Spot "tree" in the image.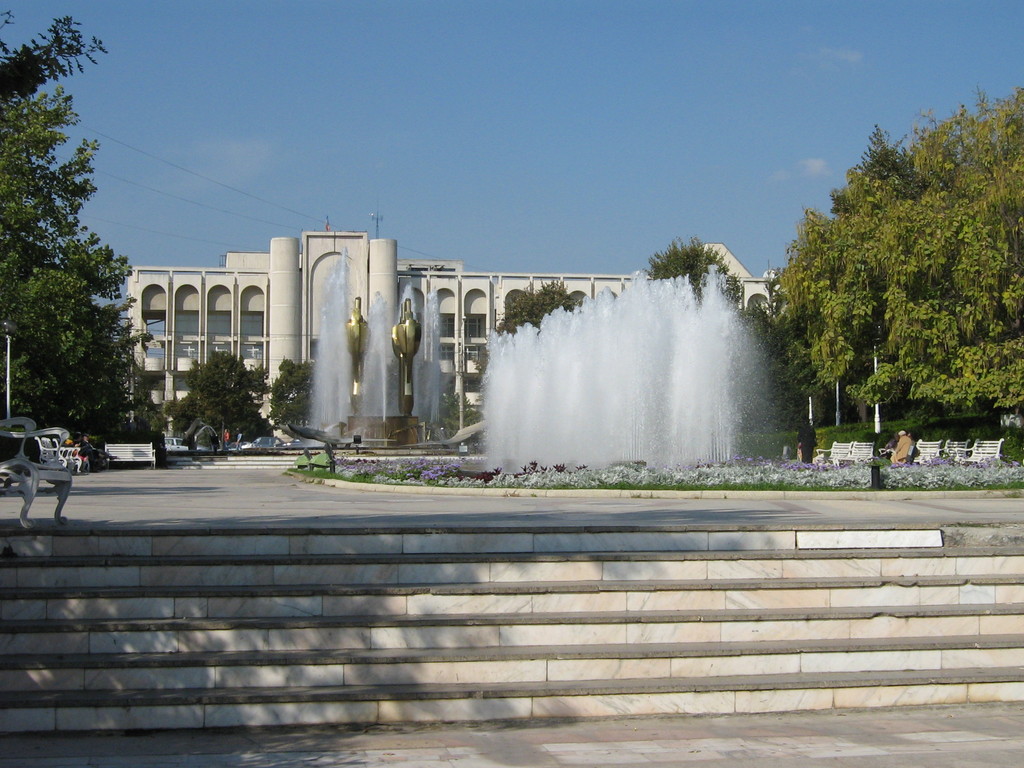
"tree" found at [x1=642, y1=233, x2=750, y2=321].
